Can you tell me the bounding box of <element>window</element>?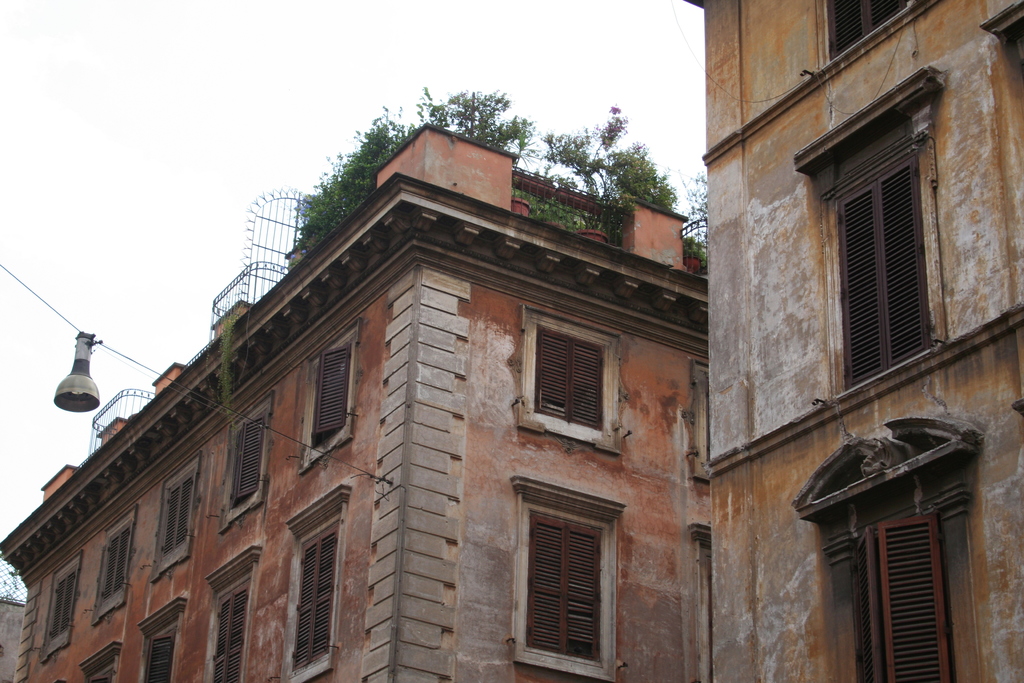
locate(95, 531, 145, 589).
